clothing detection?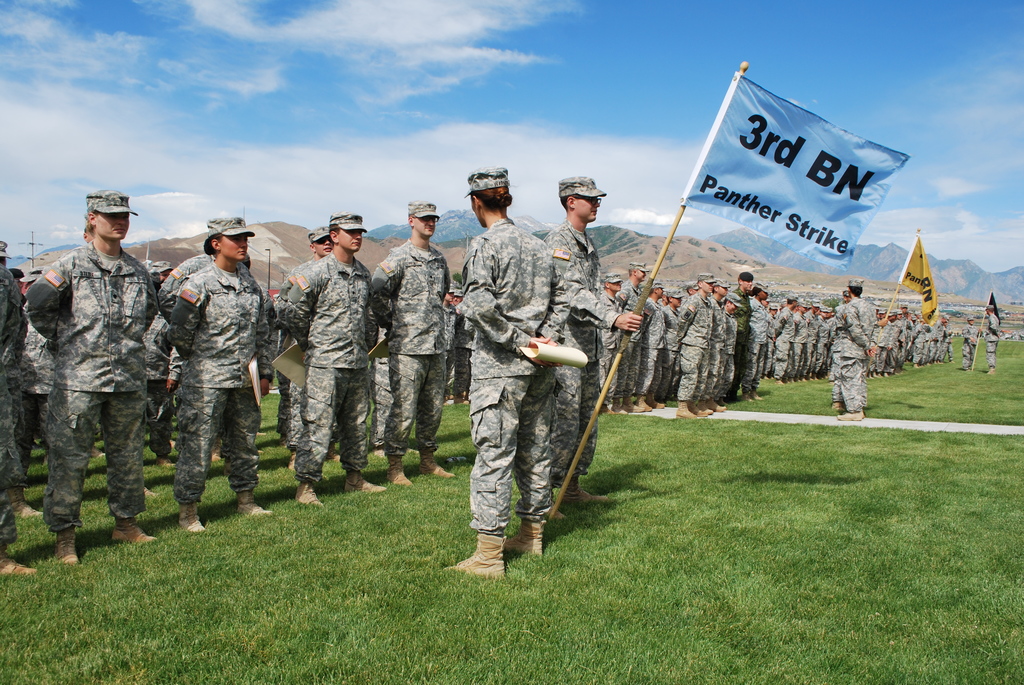
(x1=372, y1=243, x2=438, y2=452)
